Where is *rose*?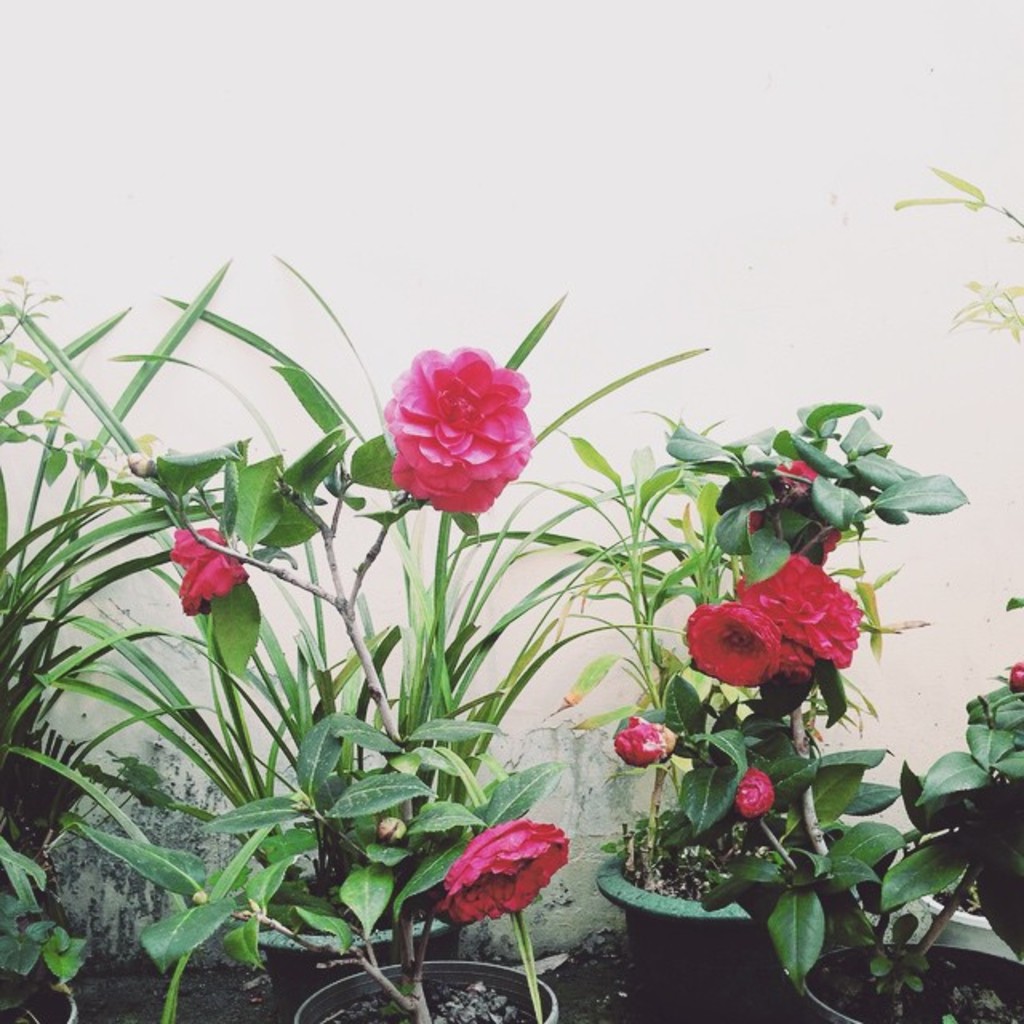
region(437, 814, 573, 922).
